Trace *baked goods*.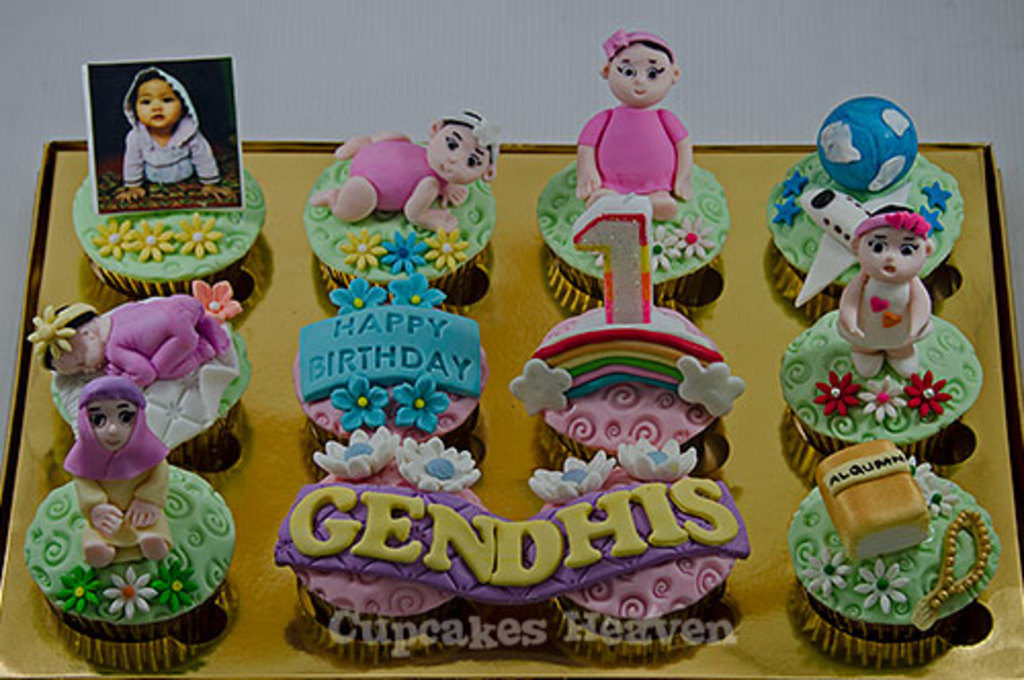
Traced to x1=268 y1=424 x2=508 y2=655.
